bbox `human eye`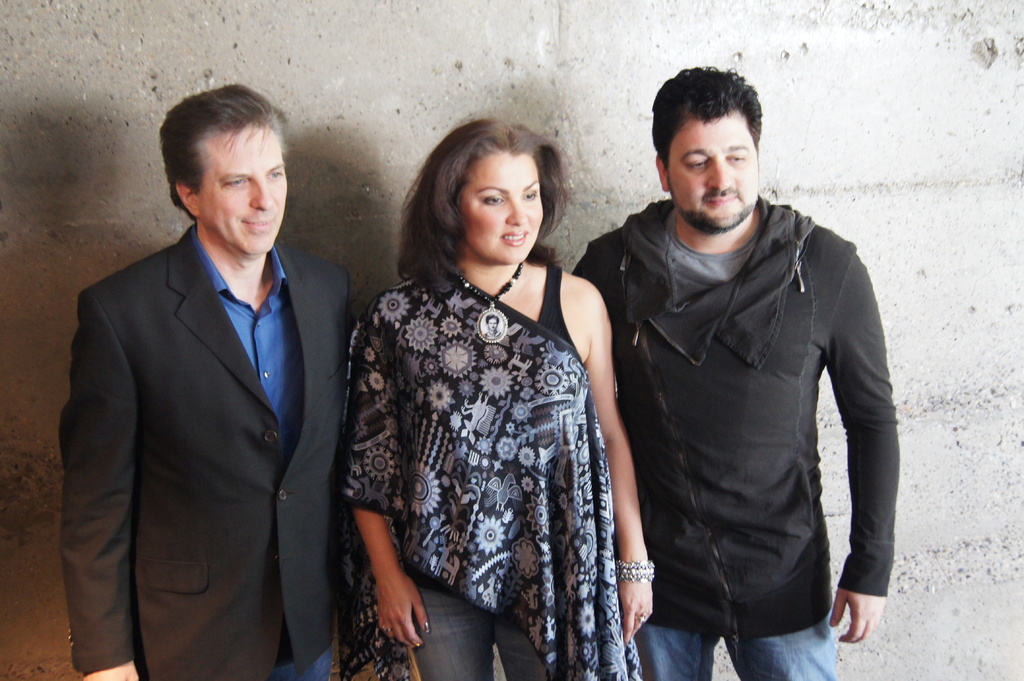
<bbox>682, 156, 710, 172</bbox>
